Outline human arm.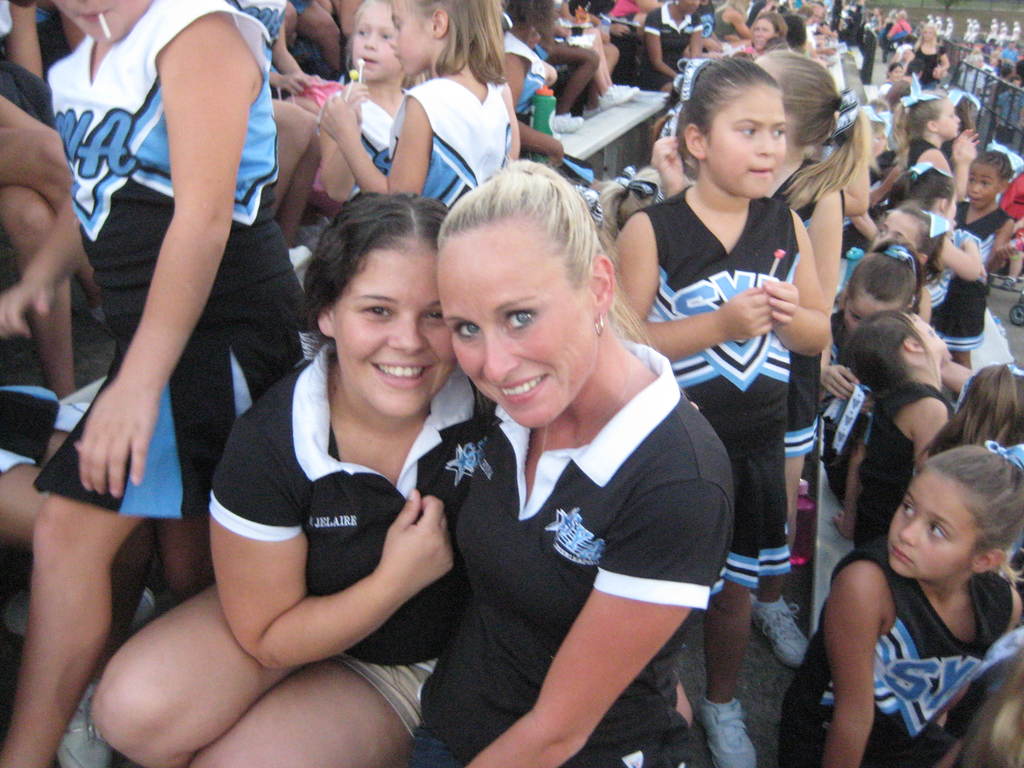
Outline: [596, 205, 774, 355].
